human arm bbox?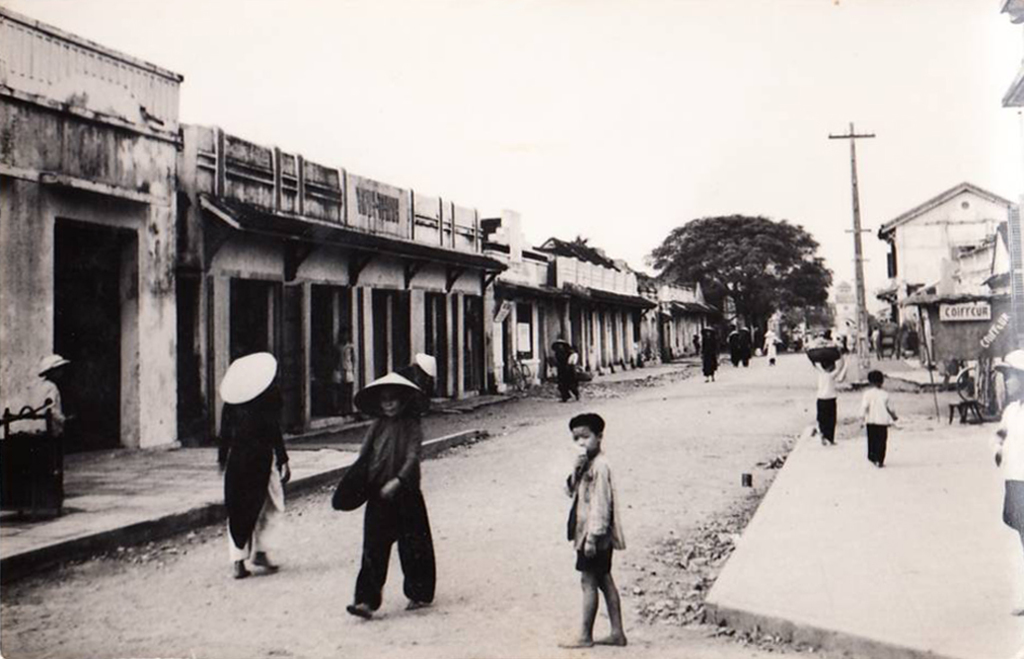
271 400 291 481
